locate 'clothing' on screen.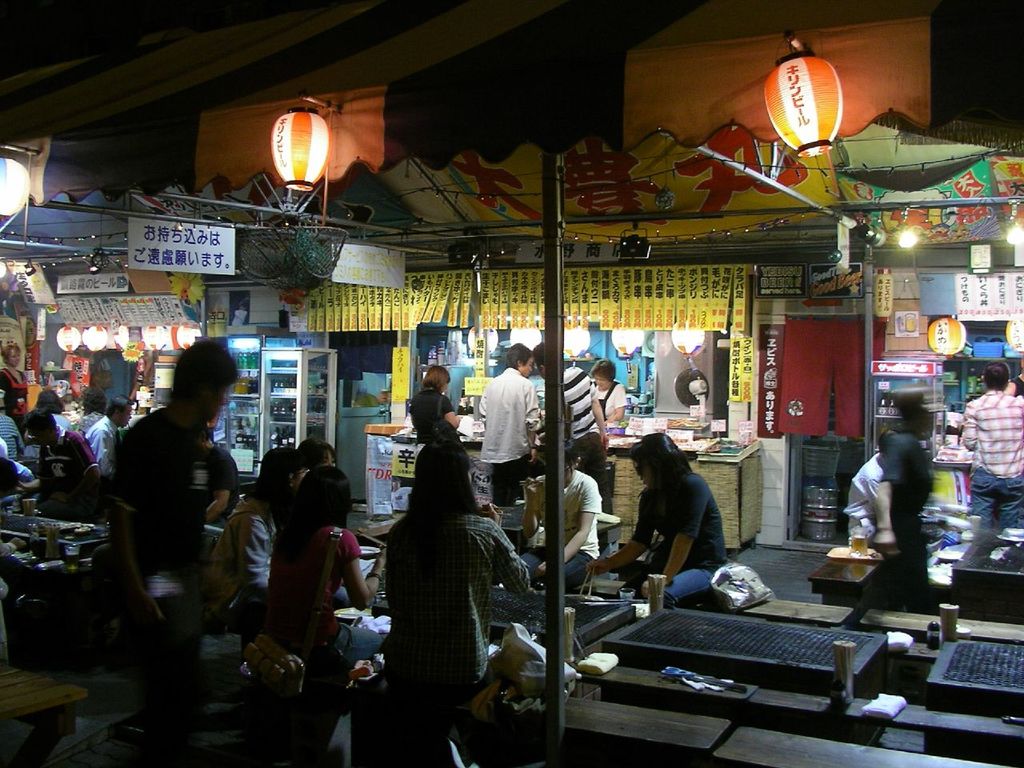
On screen at (left=626, top=457, right=733, bottom=590).
